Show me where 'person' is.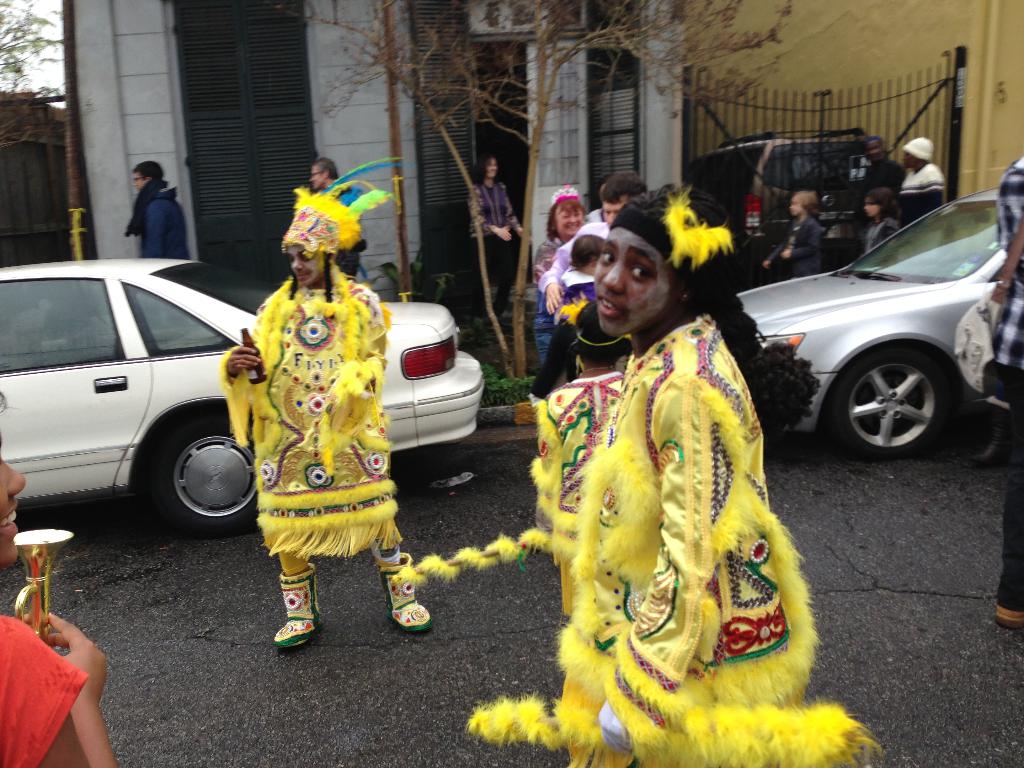
'person' is at x1=862 y1=136 x2=904 y2=200.
